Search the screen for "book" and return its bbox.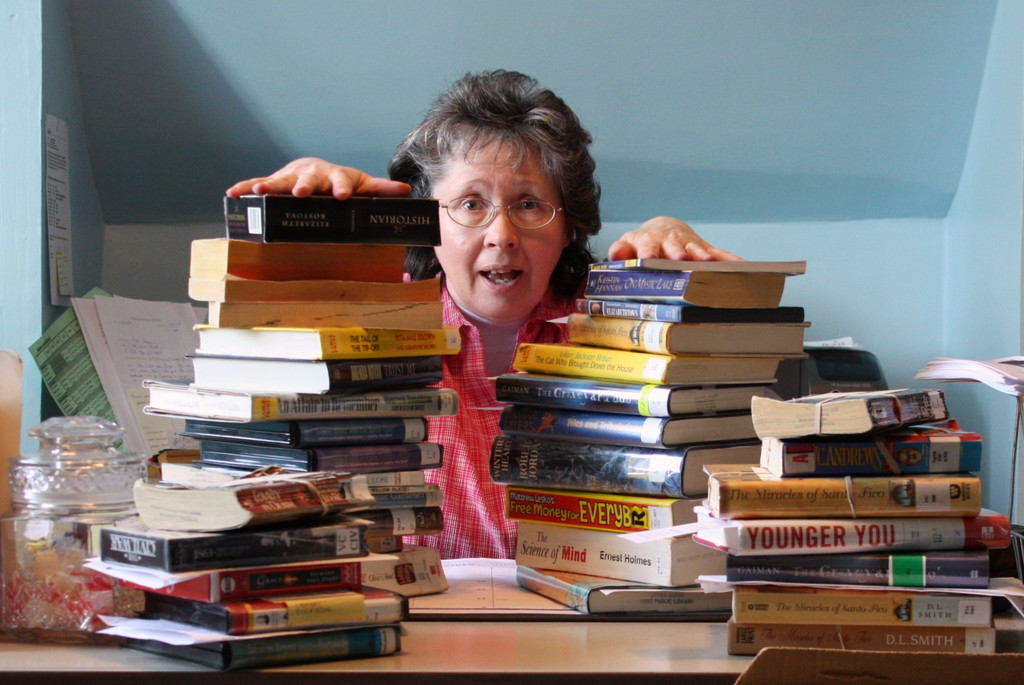
Found: <box>919,353,1023,398</box>.
